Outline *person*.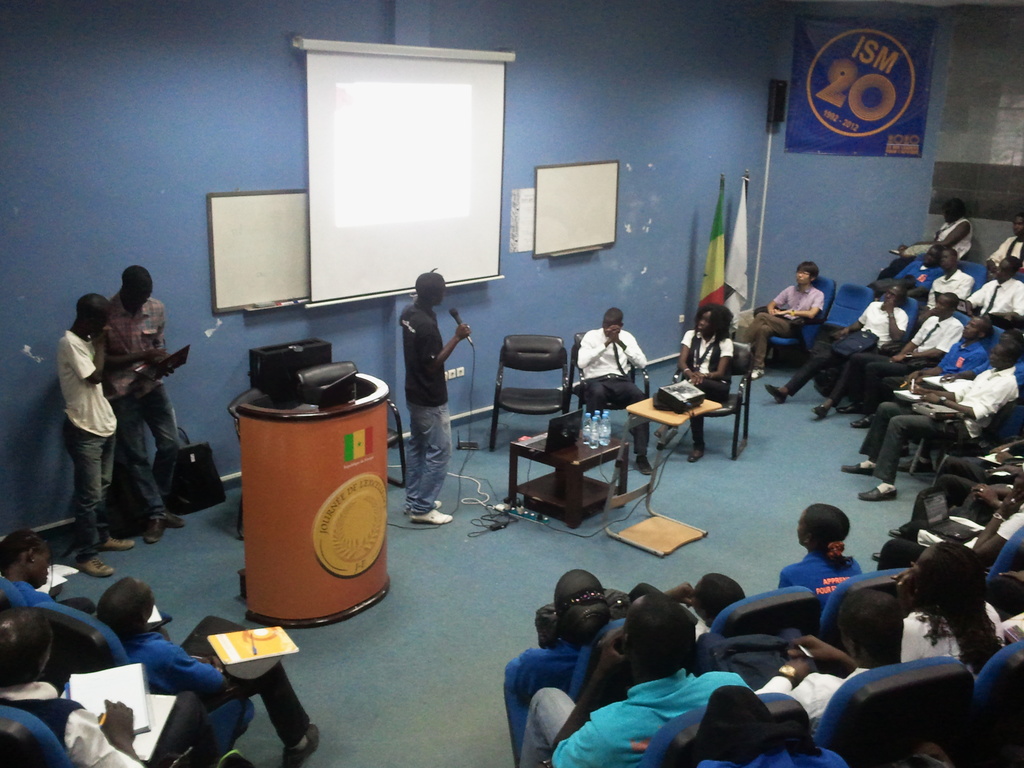
Outline: Rect(967, 254, 1023, 321).
